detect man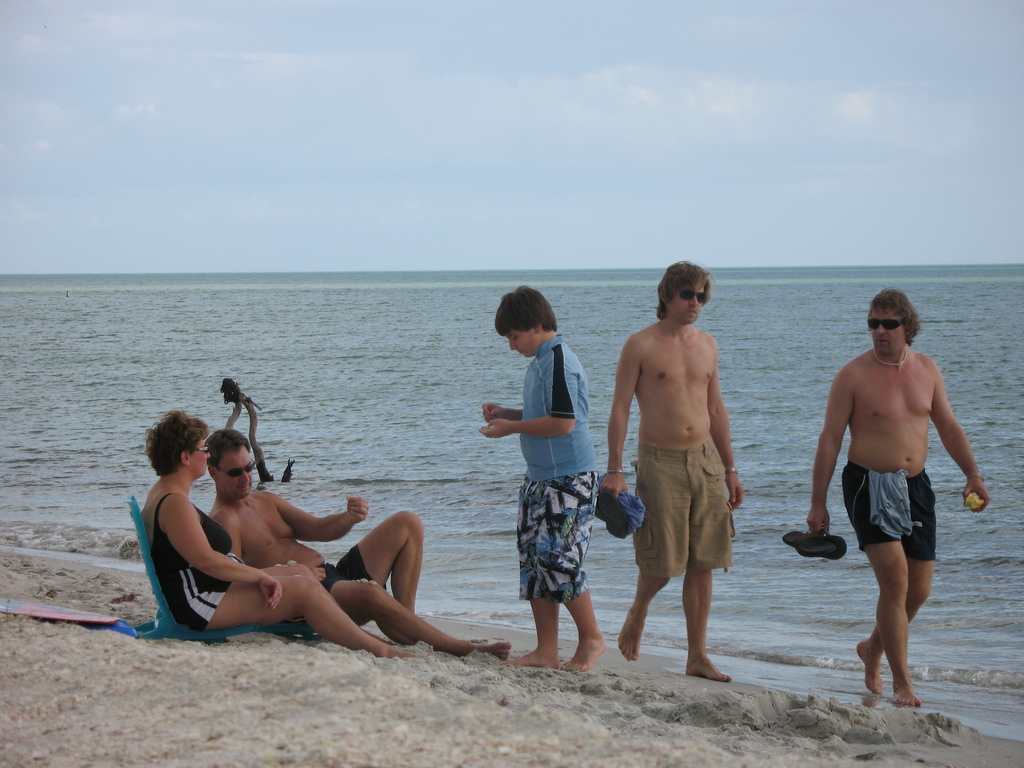
{"left": 808, "top": 289, "right": 990, "bottom": 708}
